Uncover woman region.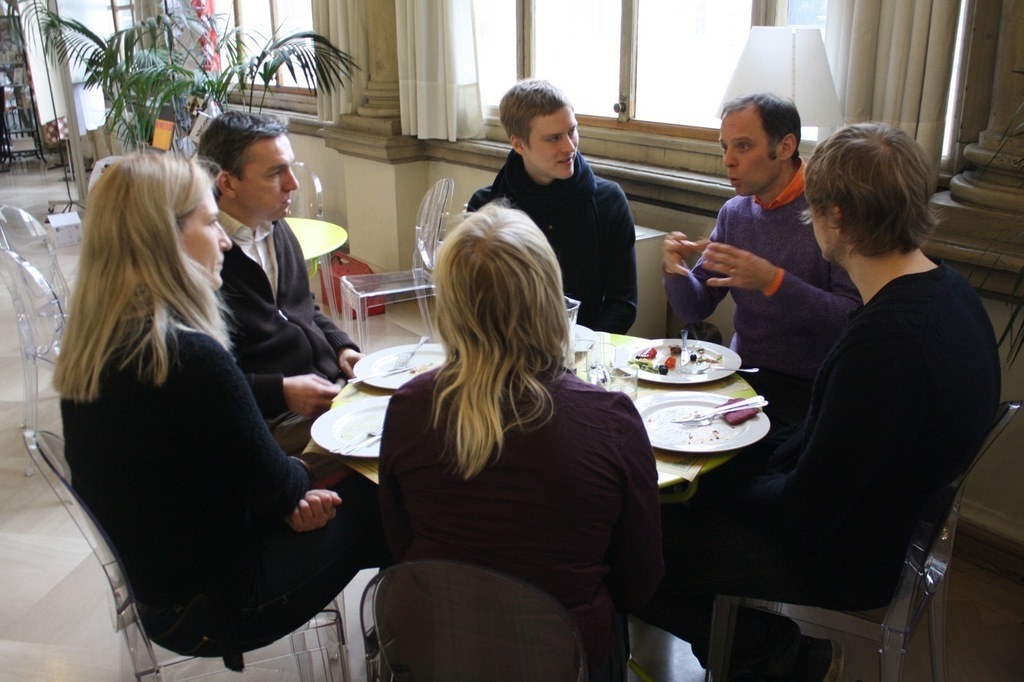
Uncovered: bbox=[378, 198, 663, 681].
